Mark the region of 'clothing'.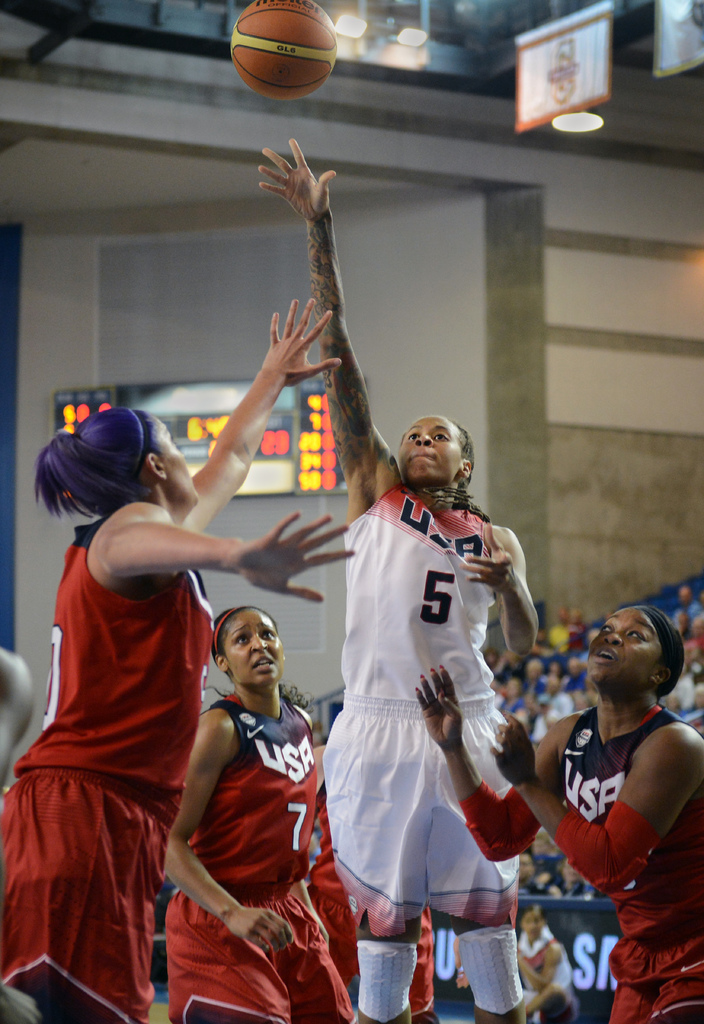
Region: 164 693 355 1019.
